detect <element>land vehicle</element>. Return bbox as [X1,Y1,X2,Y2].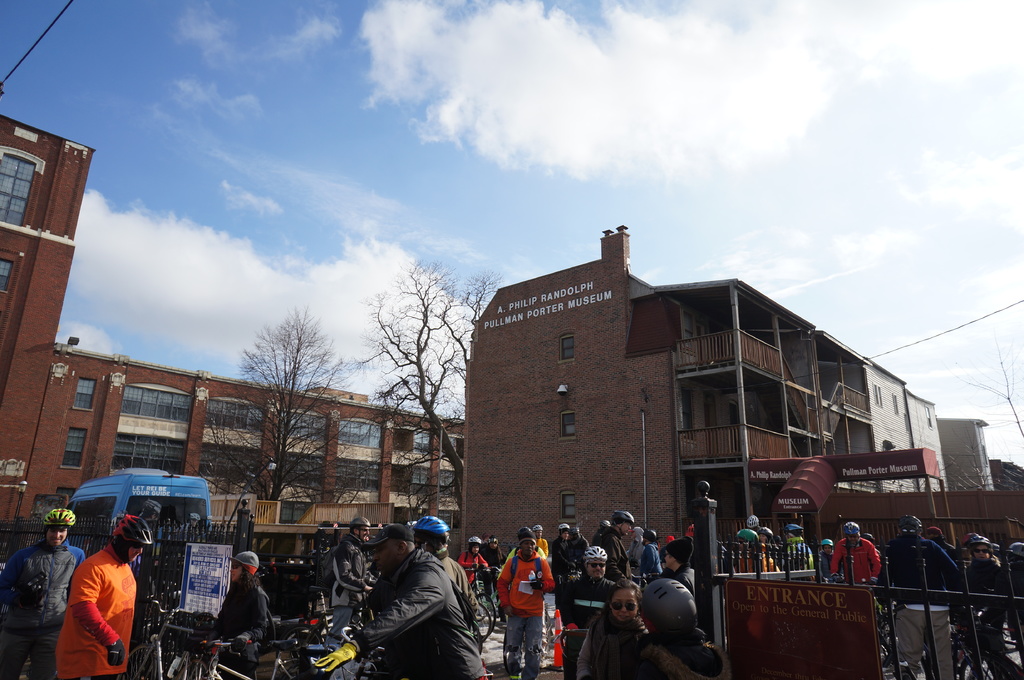
[124,597,198,679].
